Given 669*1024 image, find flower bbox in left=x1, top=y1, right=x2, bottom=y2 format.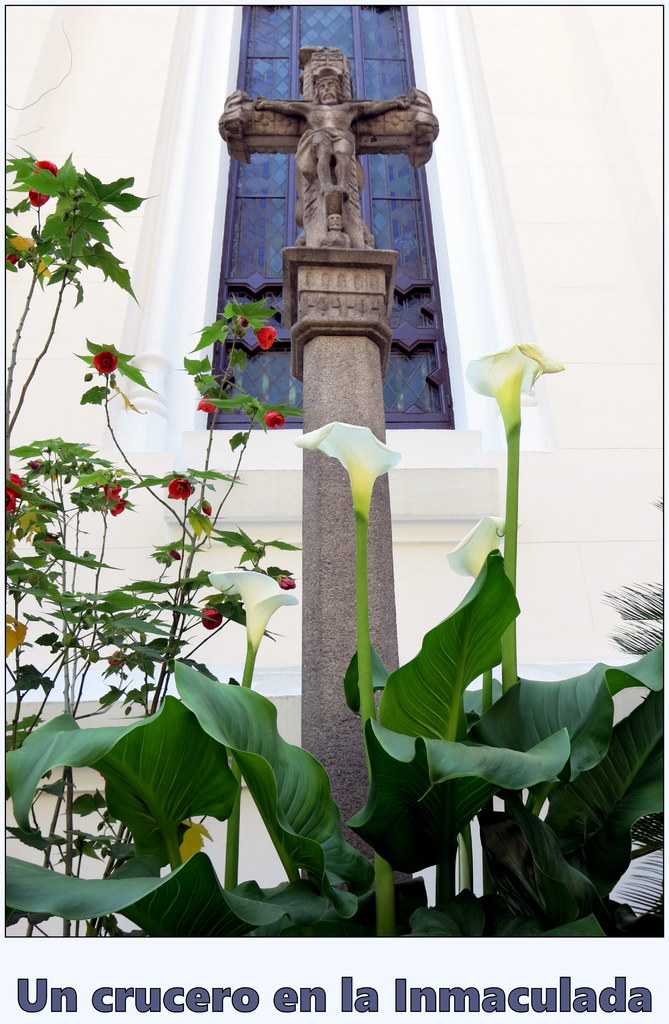
left=442, top=516, right=505, bottom=580.
